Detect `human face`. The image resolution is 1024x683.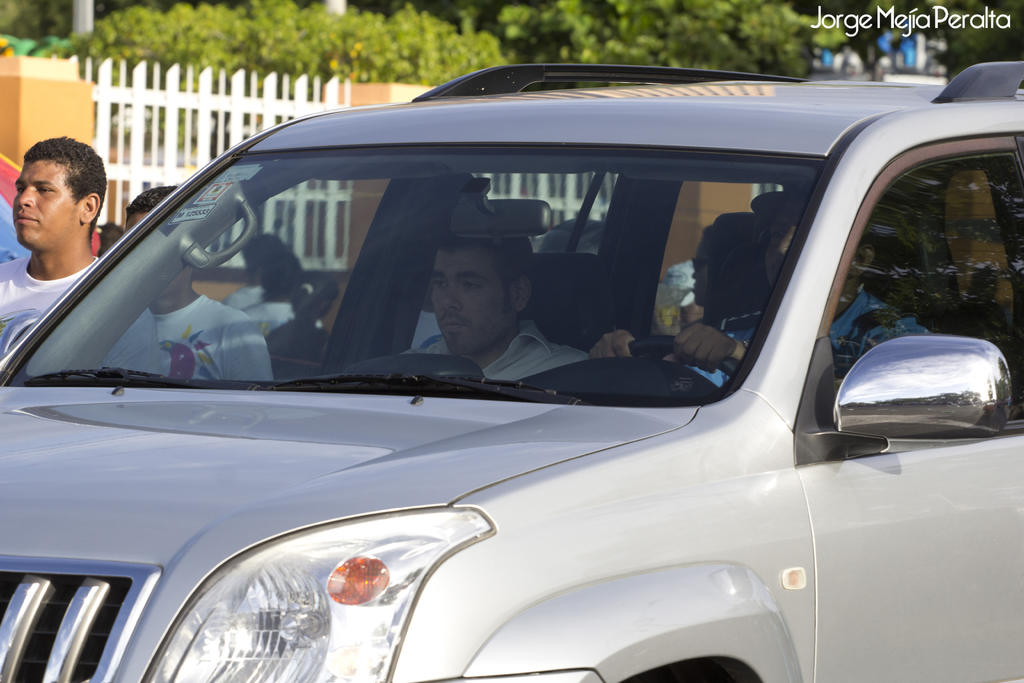
(left=8, top=162, right=81, bottom=249).
